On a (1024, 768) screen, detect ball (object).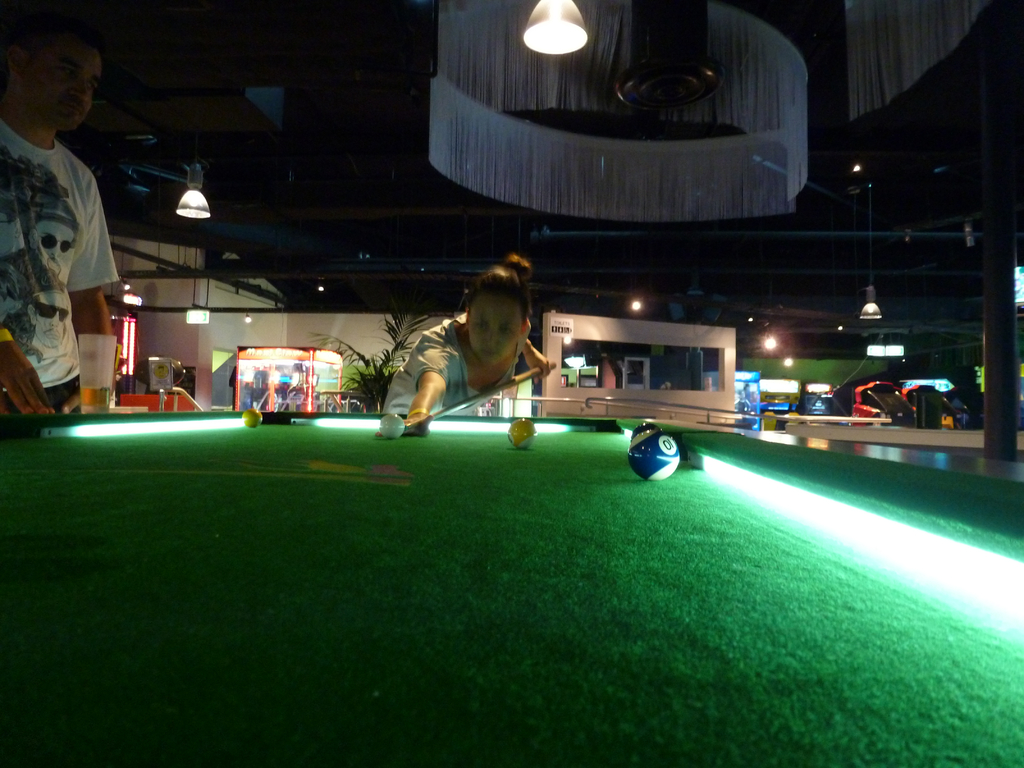
detection(377, 415, 405, 440).
